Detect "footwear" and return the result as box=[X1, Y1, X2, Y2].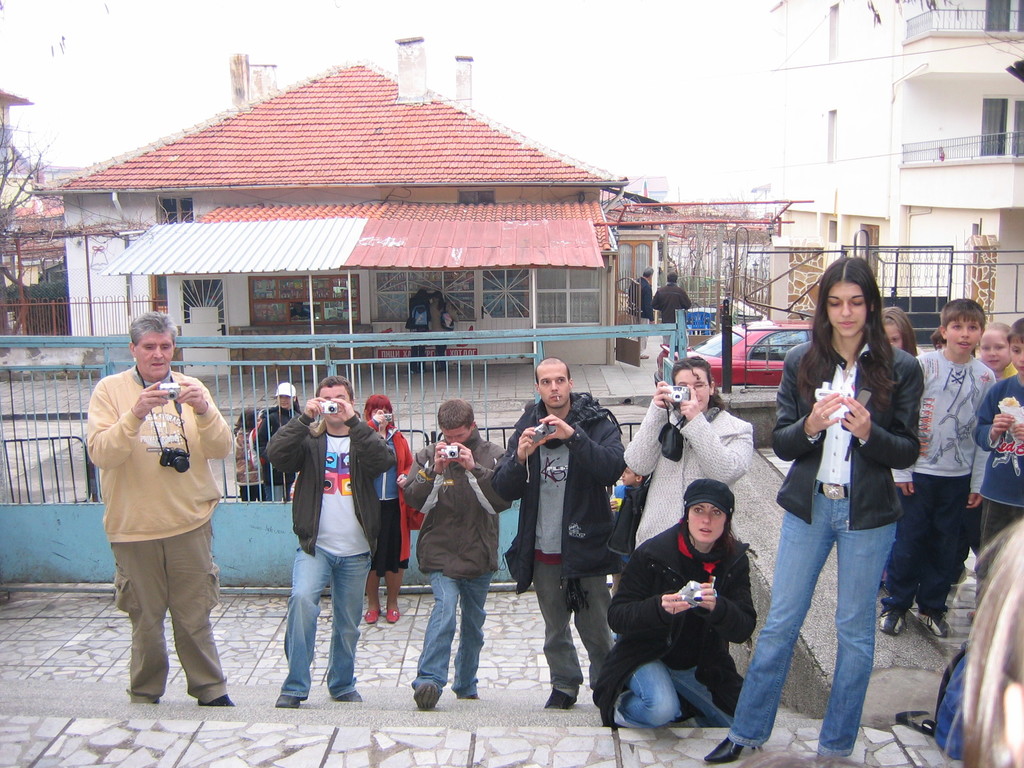
box=[698, 726, 758, 765].
